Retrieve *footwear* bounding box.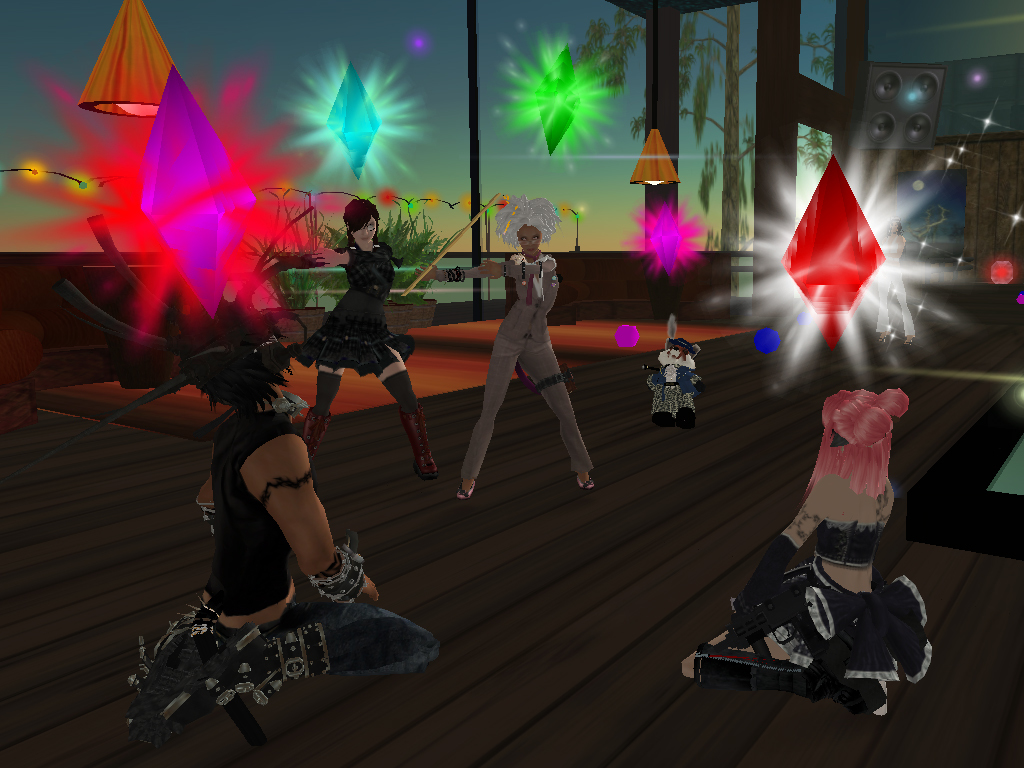
Bounding box: 649:406:675:430.
